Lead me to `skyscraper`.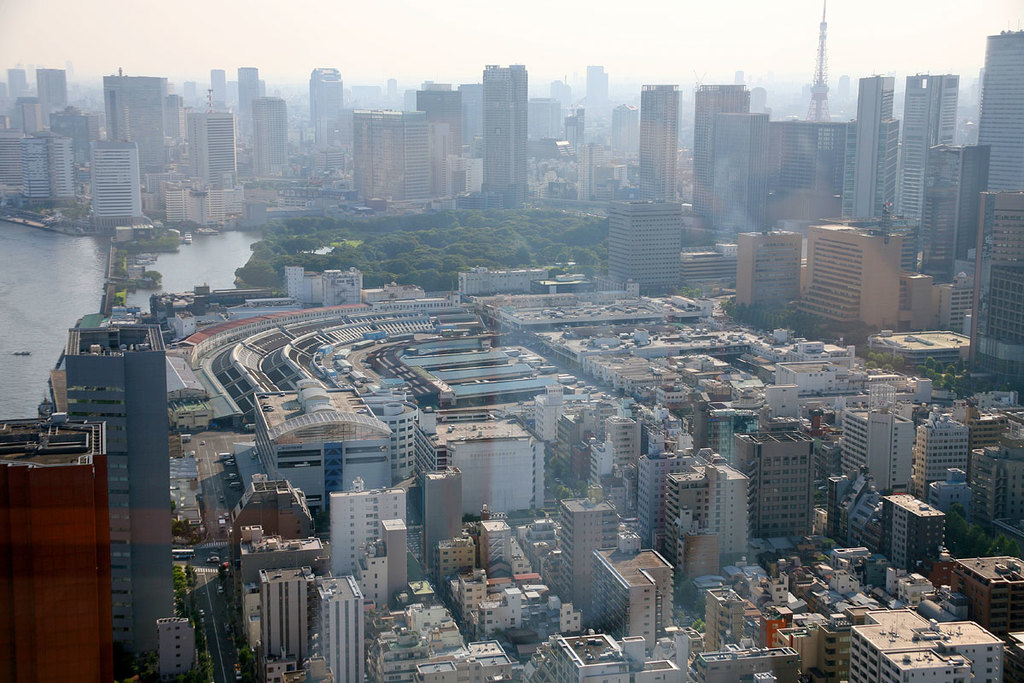
Lead to bbox=[160, 92, 201, 185].
